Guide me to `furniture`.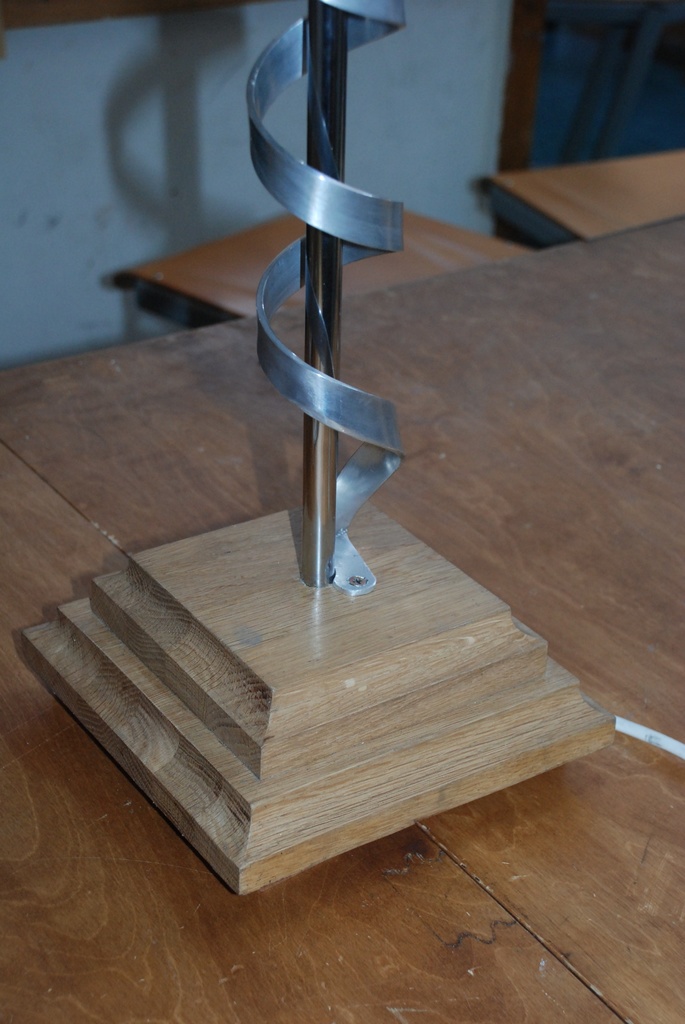
Guidance: [x1=0, y1=214, x2=684, y2=1023].
